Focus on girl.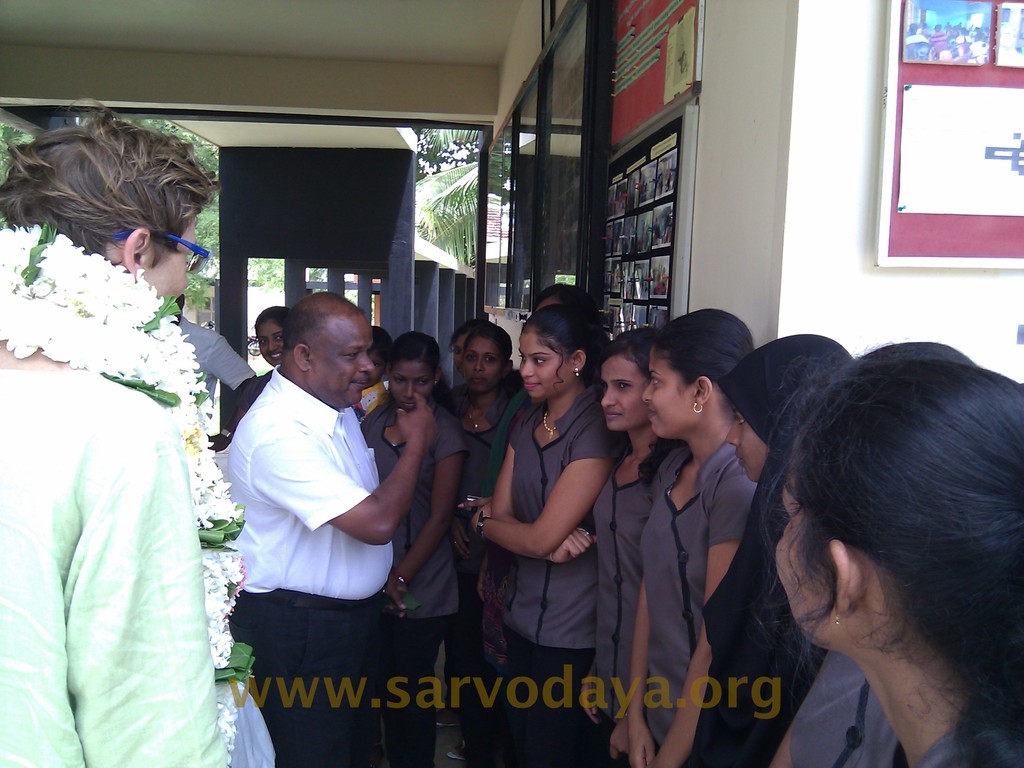
Focused at pyautogui.locateOnScreen(767, 335, 979, 767).
